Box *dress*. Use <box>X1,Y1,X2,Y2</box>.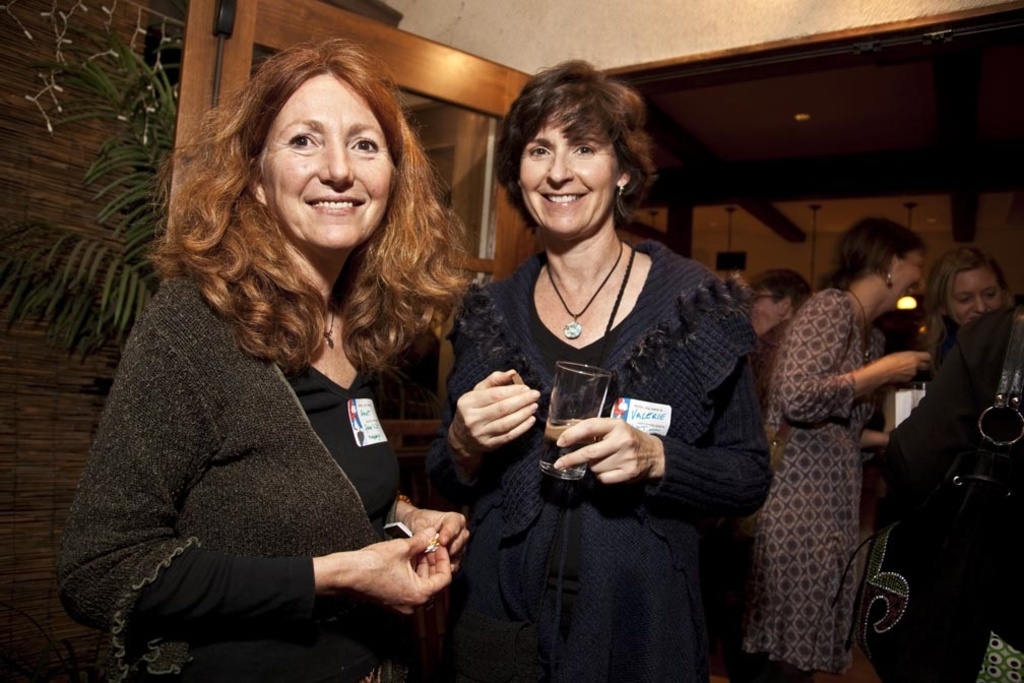
<box>415,238,769,682</box>.
